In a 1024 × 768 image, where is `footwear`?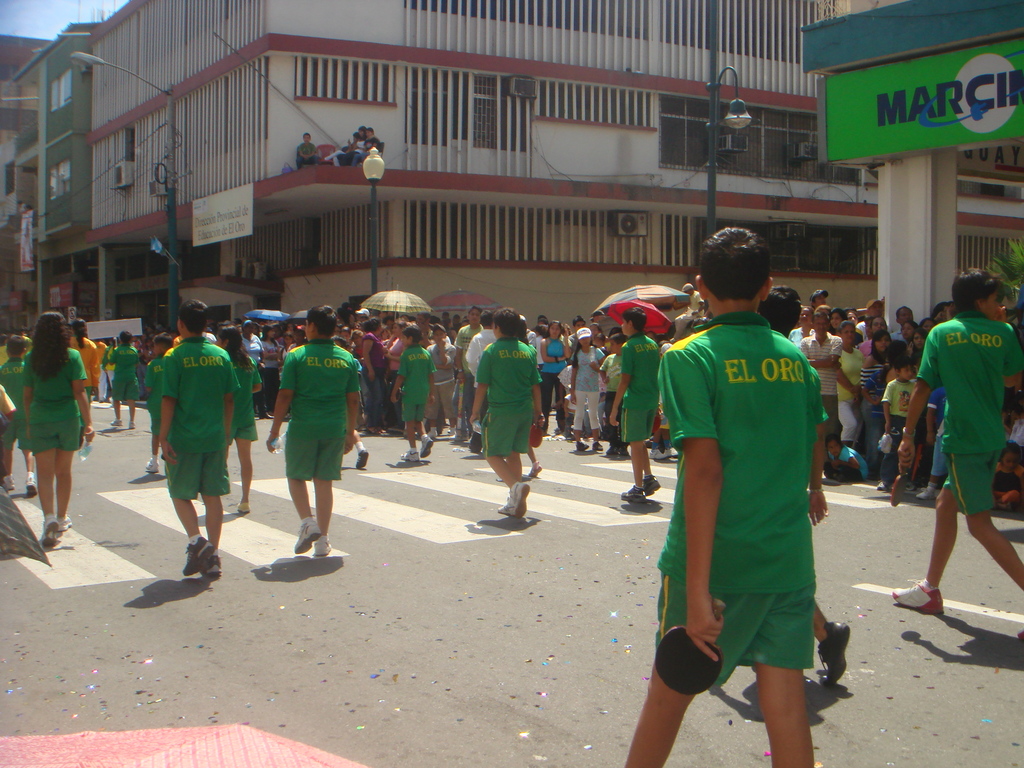
BBox(236, 500, 249, 515).
